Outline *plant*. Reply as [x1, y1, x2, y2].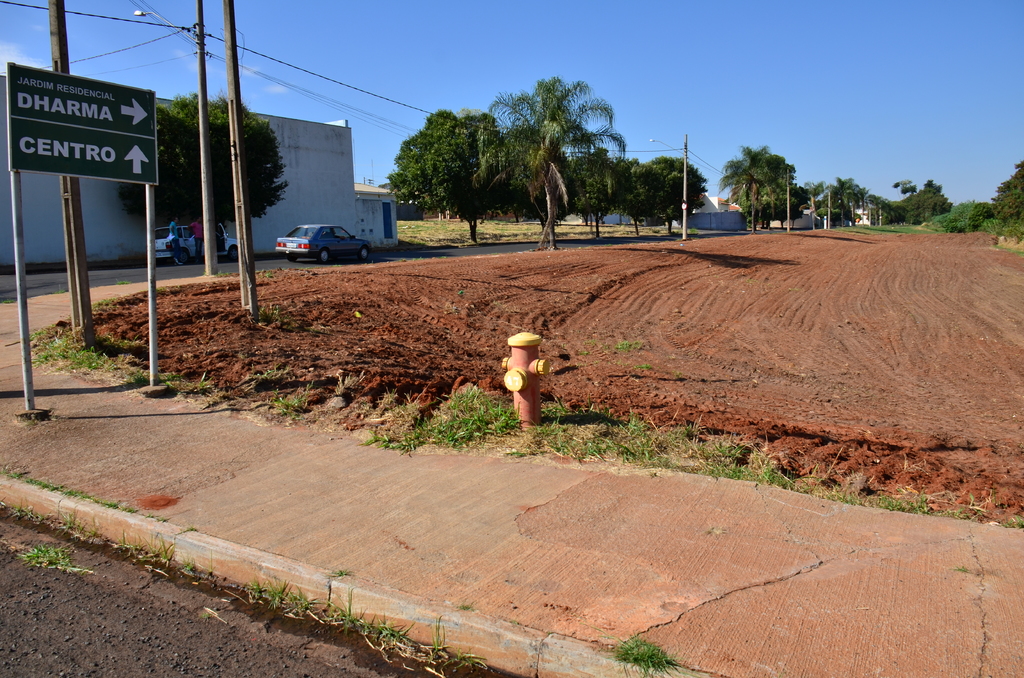
[266, 578, 292, 612].
